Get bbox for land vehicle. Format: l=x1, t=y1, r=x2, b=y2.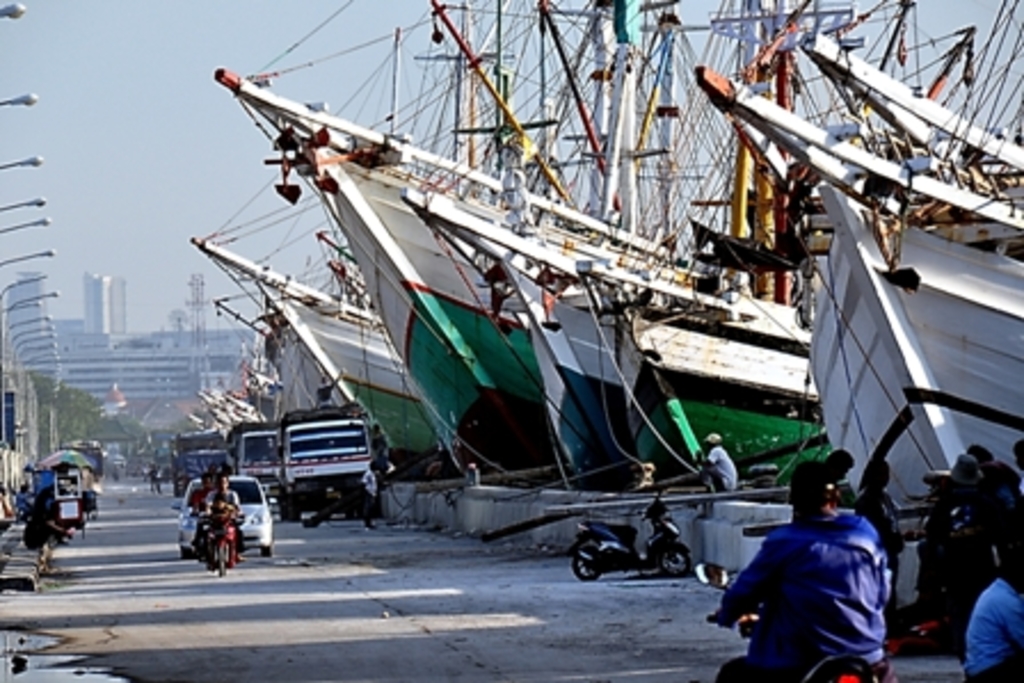
l=569, t=491, r=693, b=585.
